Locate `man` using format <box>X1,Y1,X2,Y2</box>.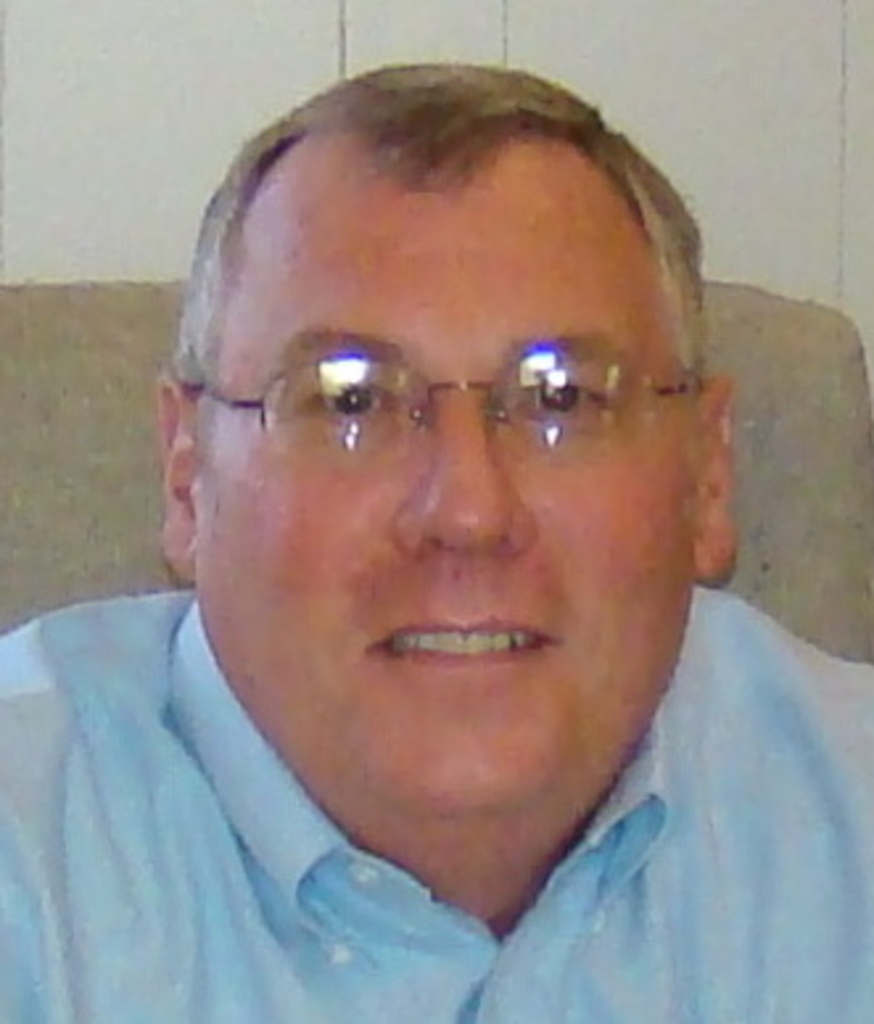
<box>0,74,873,1021</box>.
